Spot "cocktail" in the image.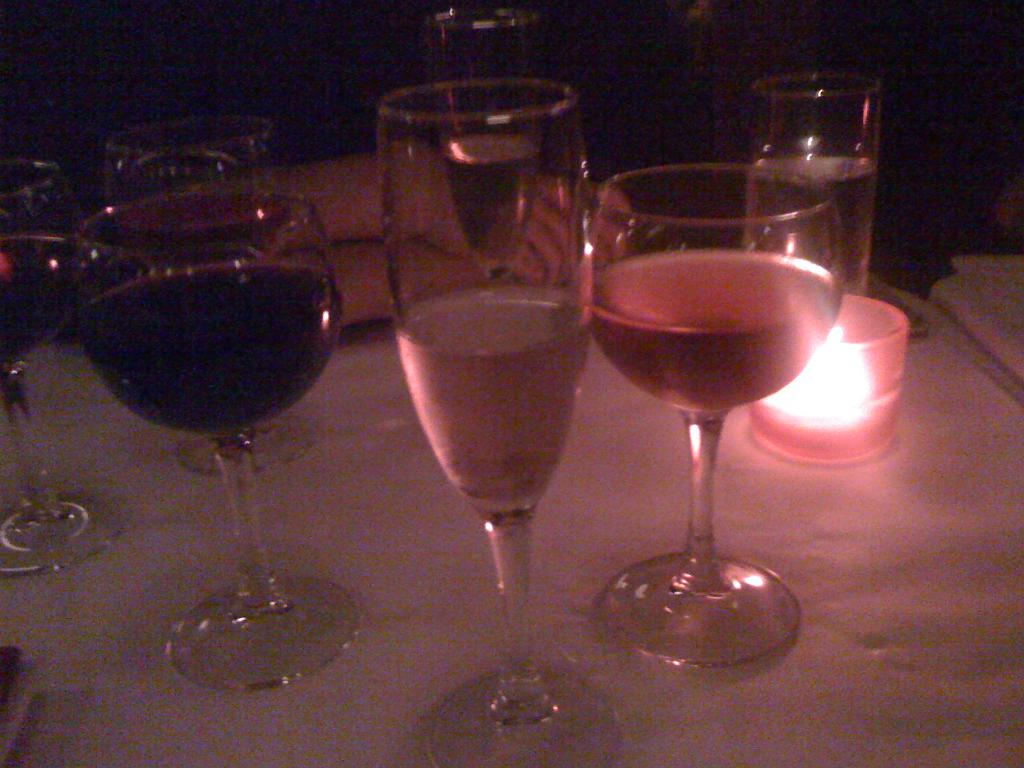
"cocktail" found at x1=735 y1=74 x2=882 y2=295.
